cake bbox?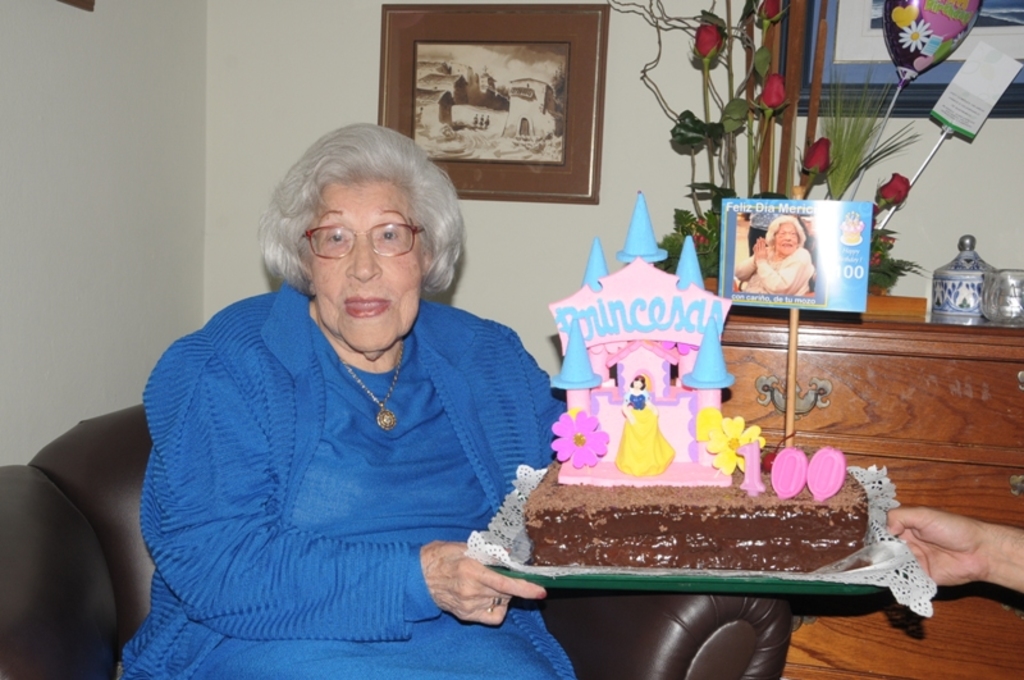
[left=512, top=182, right=882, bottom=580]
